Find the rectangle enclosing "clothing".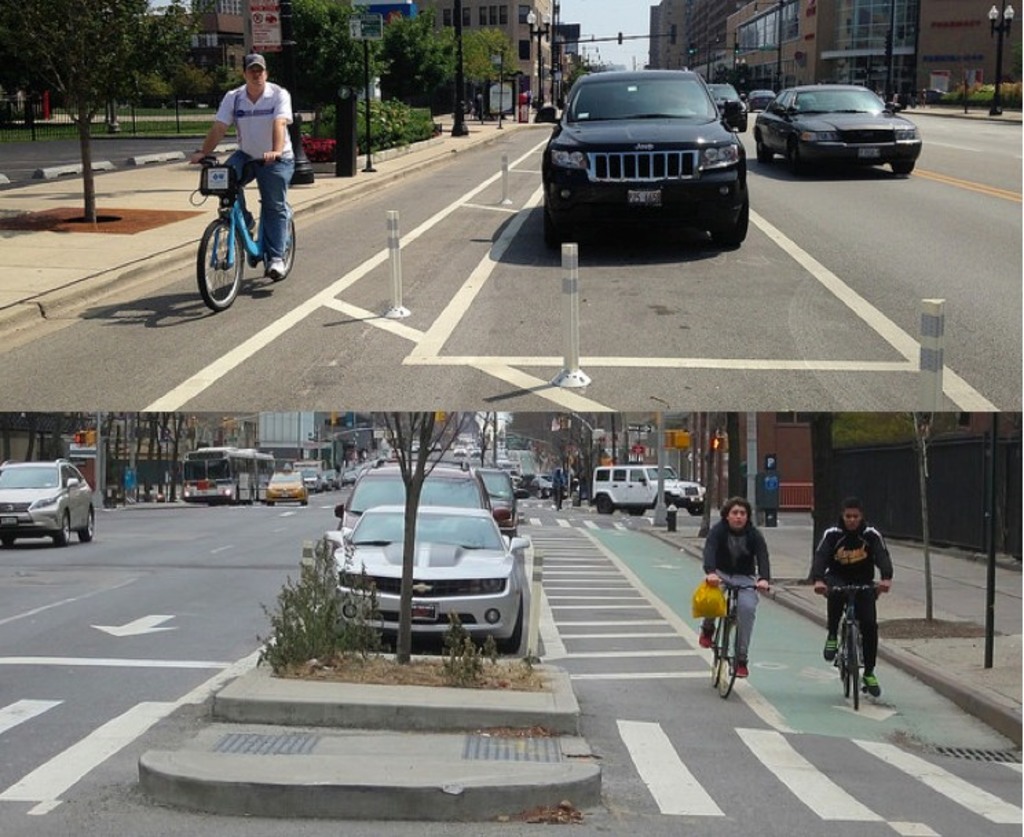
crop(811, 533, 890, 659).
